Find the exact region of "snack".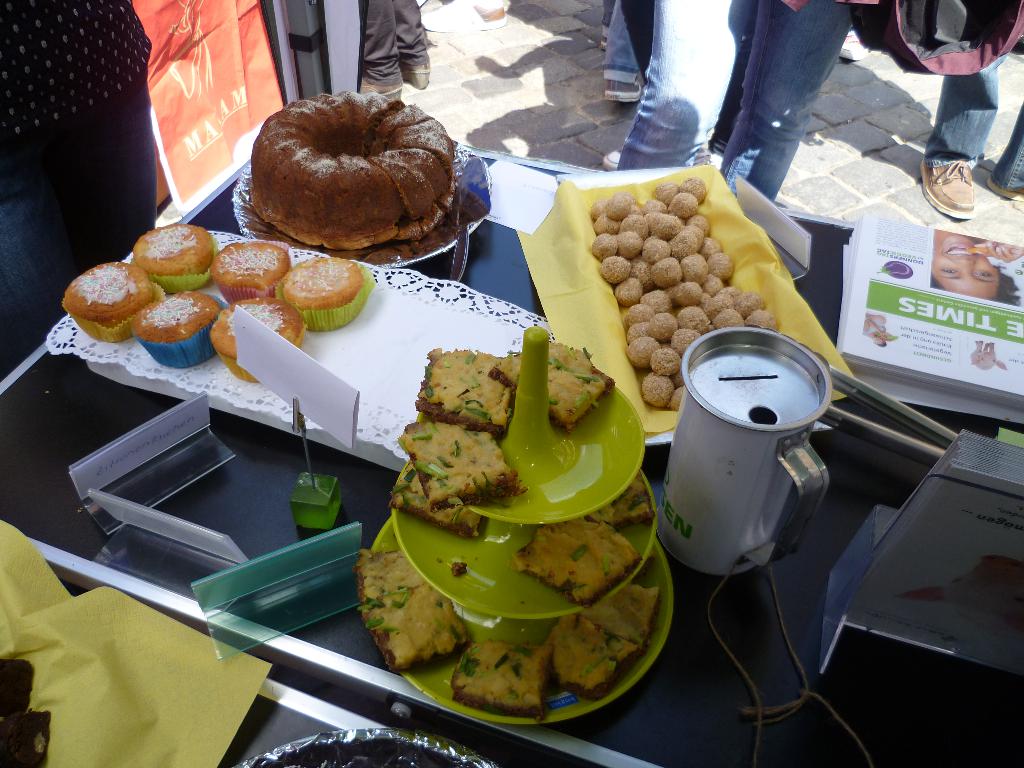
Exact region: region(444, 636, 554, 721).
